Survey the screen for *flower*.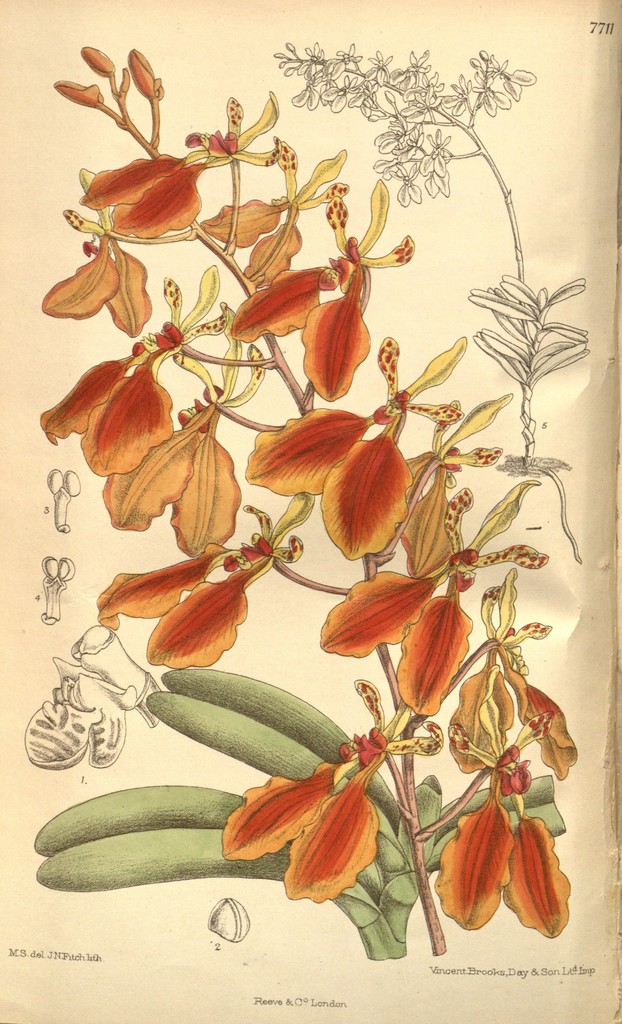
Survey found: detection(226, 739, 399, 886).
